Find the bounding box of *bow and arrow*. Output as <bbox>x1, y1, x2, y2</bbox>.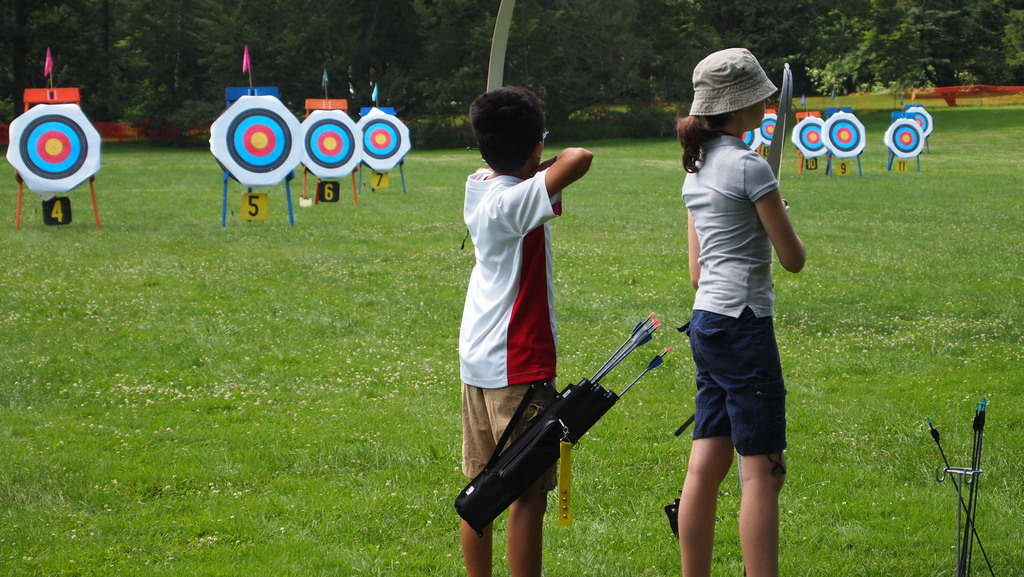
<bbox>463, 0, 548, 168</bbox>.
